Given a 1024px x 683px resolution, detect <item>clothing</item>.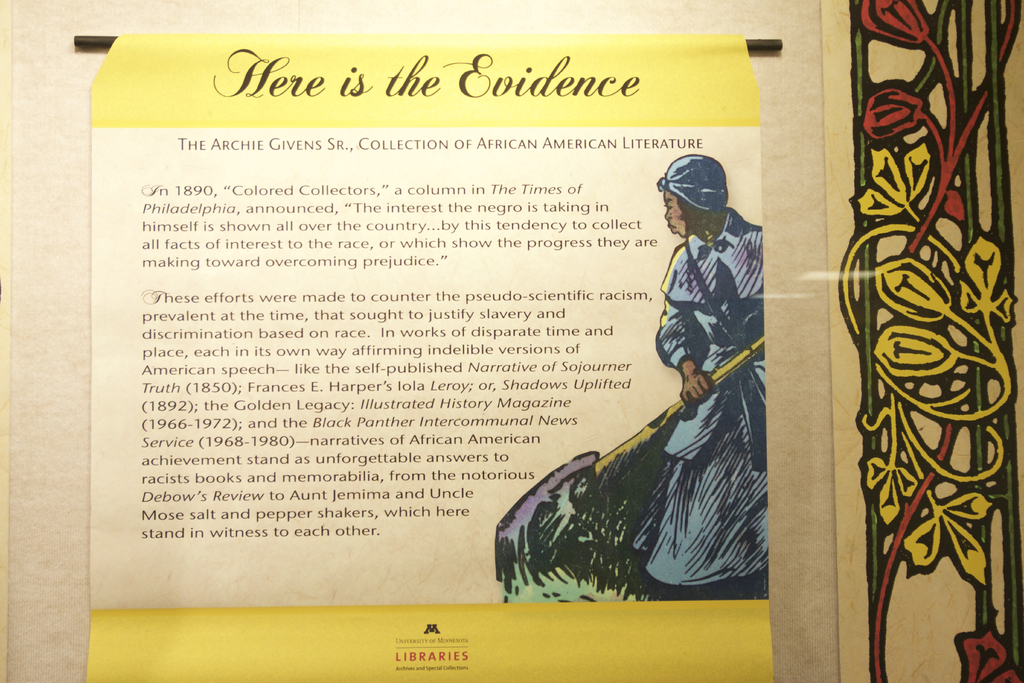
[x1=612, y1=160, x2=781, y2=568].
